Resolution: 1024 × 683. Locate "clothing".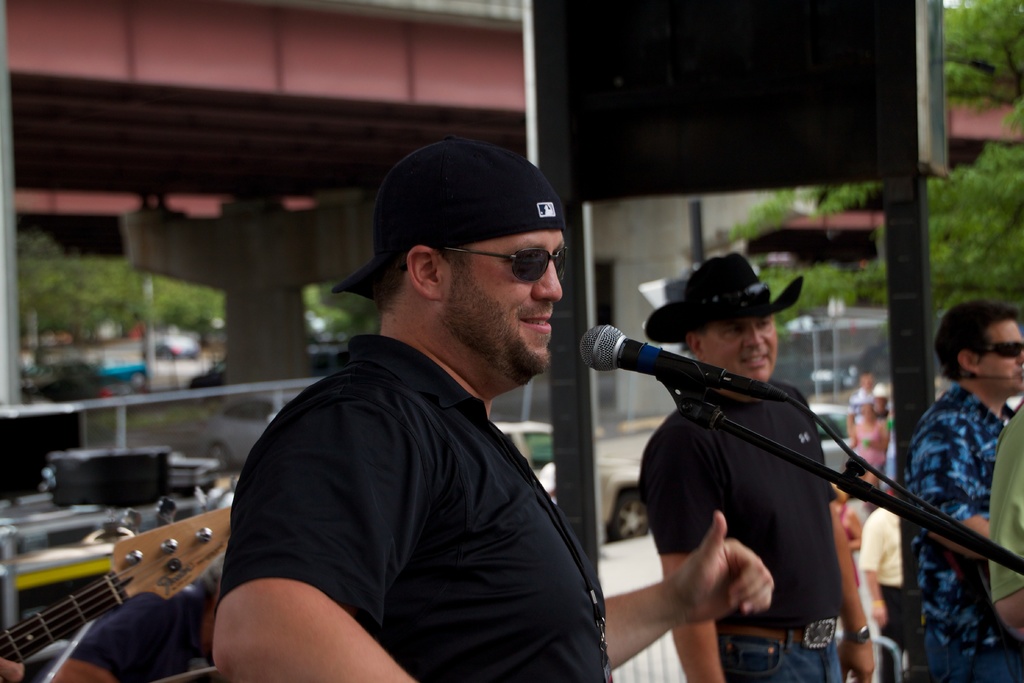
<region>975, 414, 1023, 629</region>.
